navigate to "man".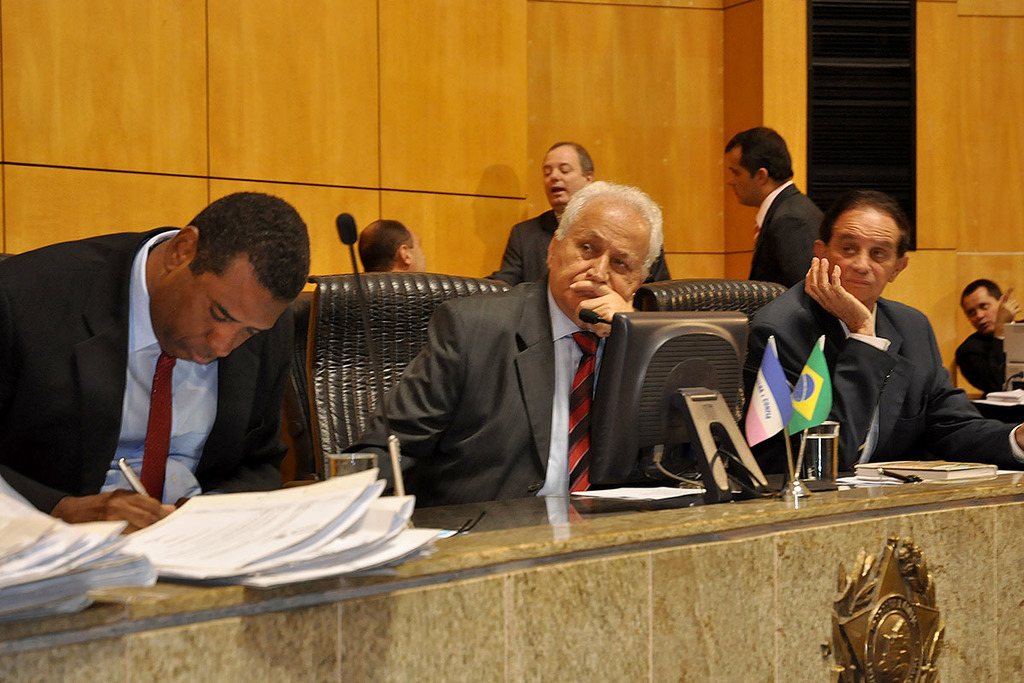
Navigation target: box(480, 140, 674, 289).
